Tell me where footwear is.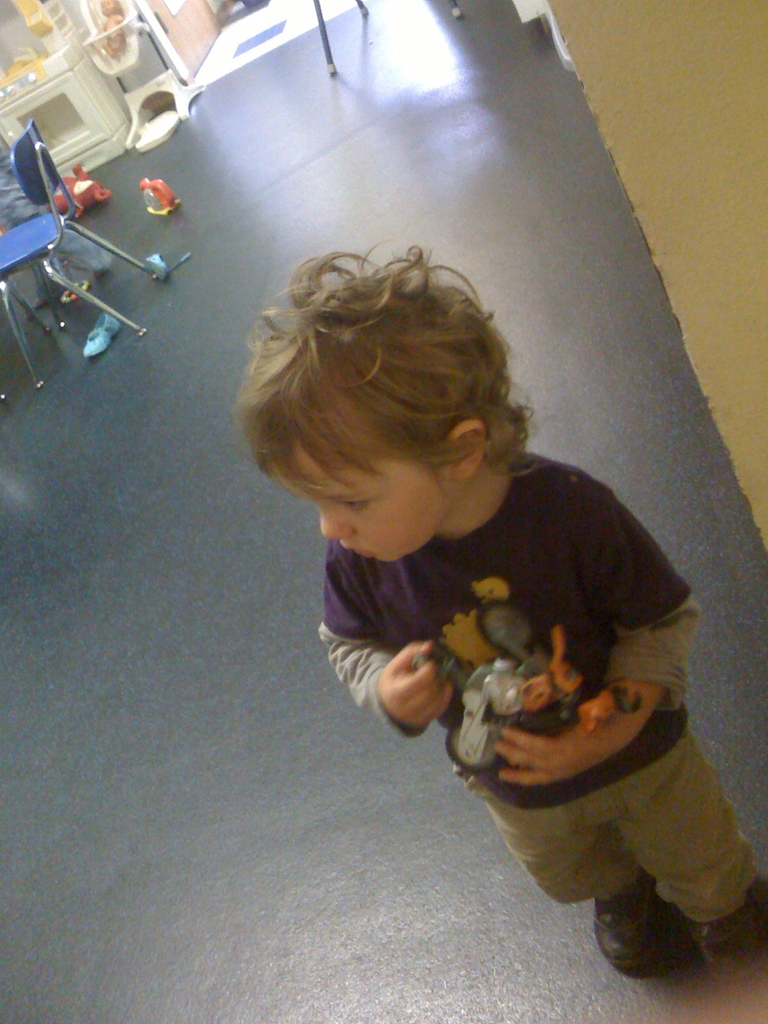
footwear is at x1=582, y1=863, x2=676, y2=982.
